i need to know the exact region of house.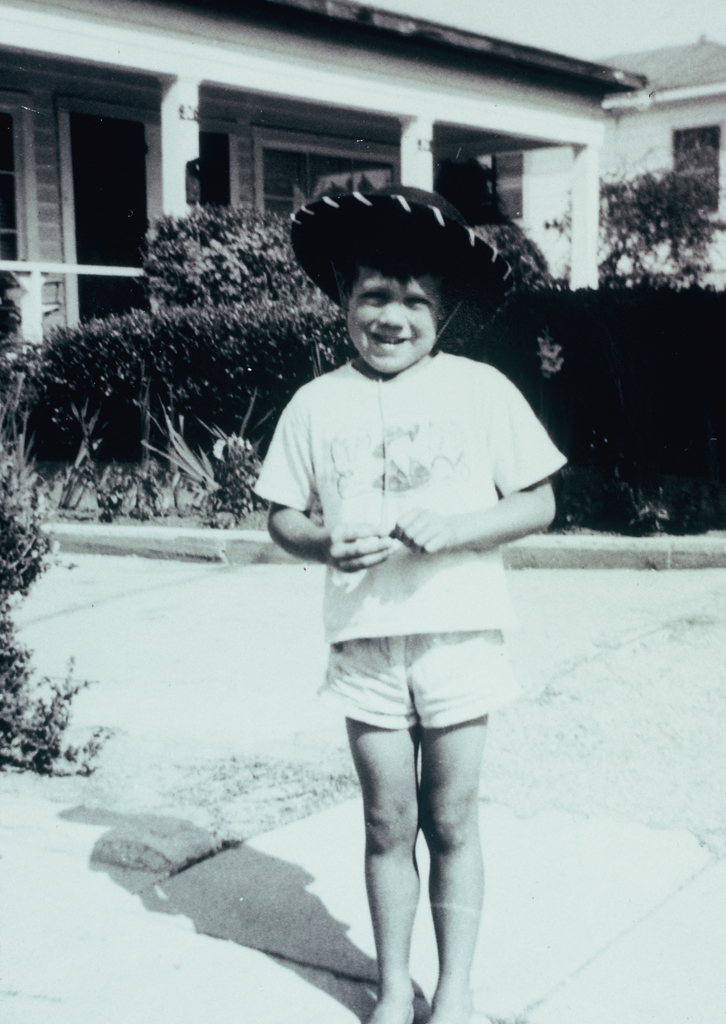
Region: Rect(586, 36, 725, 292).
